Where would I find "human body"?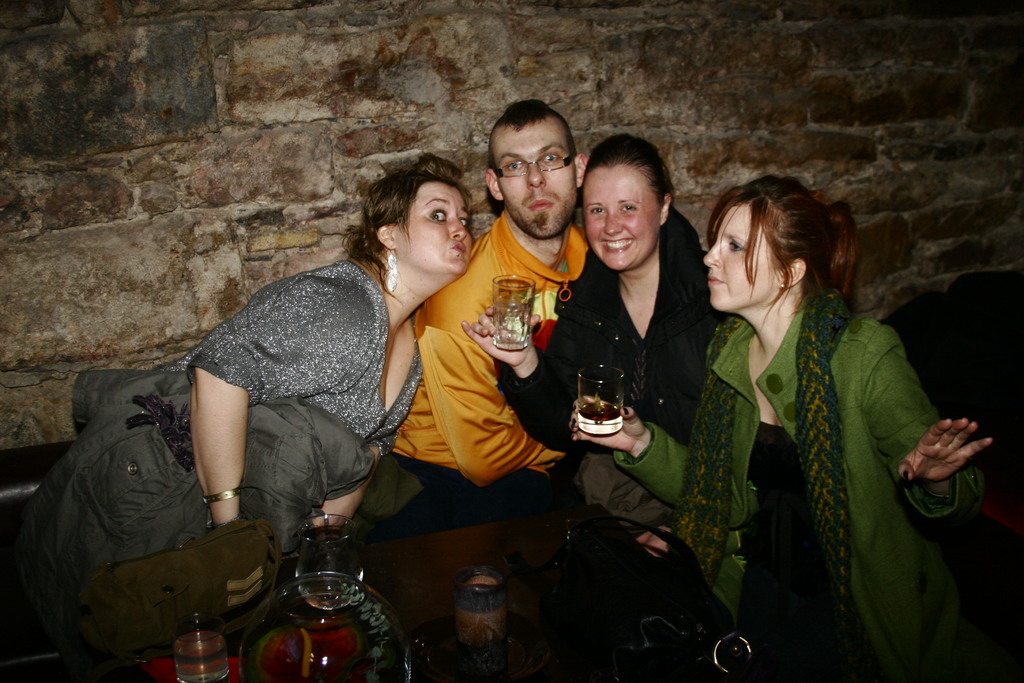
At locate(671, 173, 952, 664).
